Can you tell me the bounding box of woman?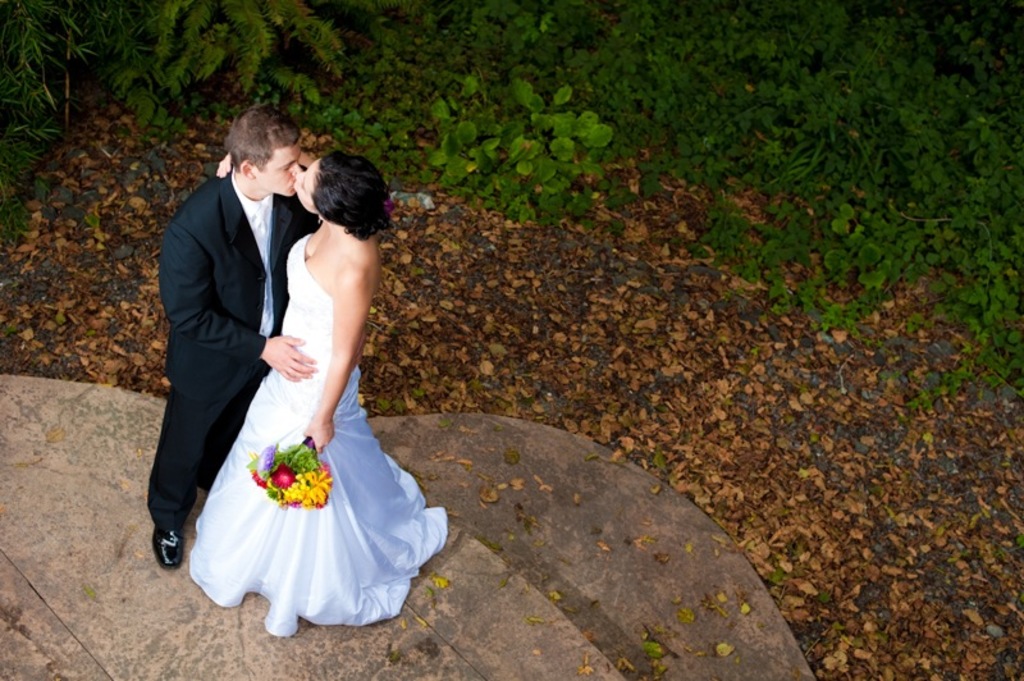
pyautogui.locateOnScreen(211, 150, 451, 643).
